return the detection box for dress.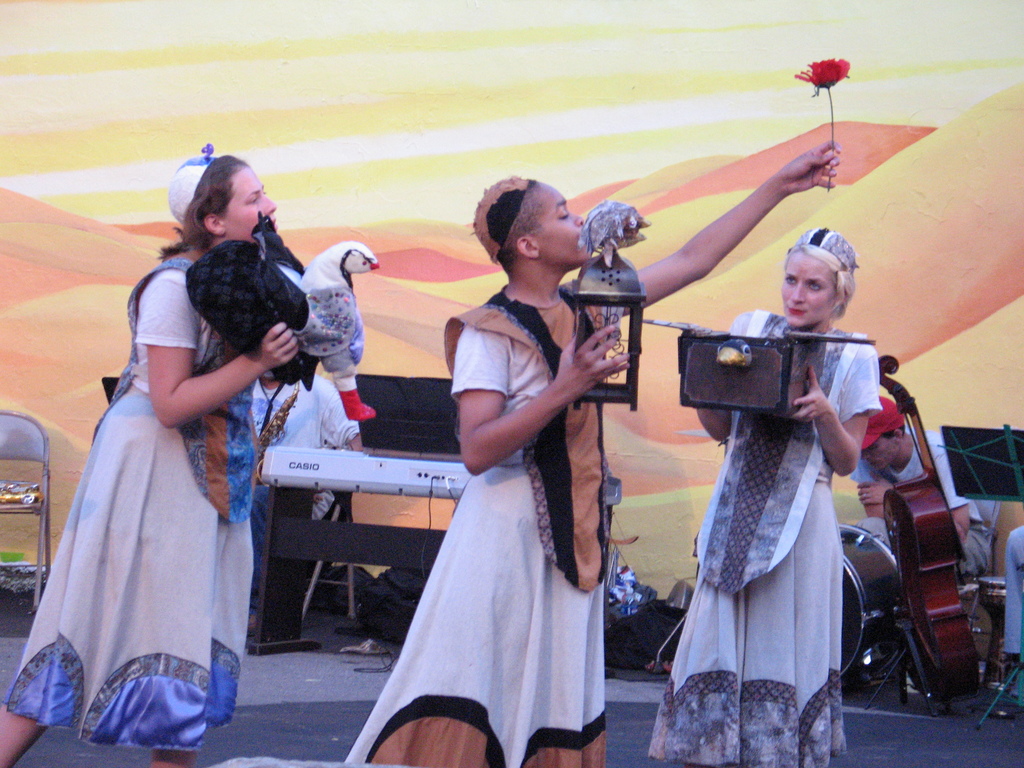
BBox(655, 303, 883, 767).
